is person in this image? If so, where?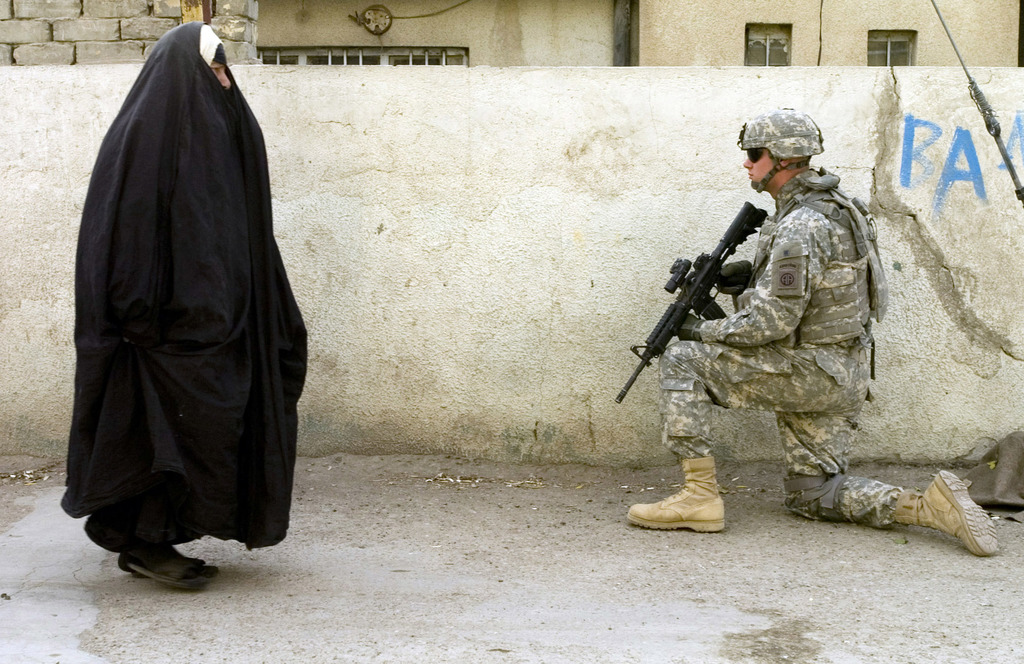
Yes, at [left=625, top=110, right=1002, bottom=558].
